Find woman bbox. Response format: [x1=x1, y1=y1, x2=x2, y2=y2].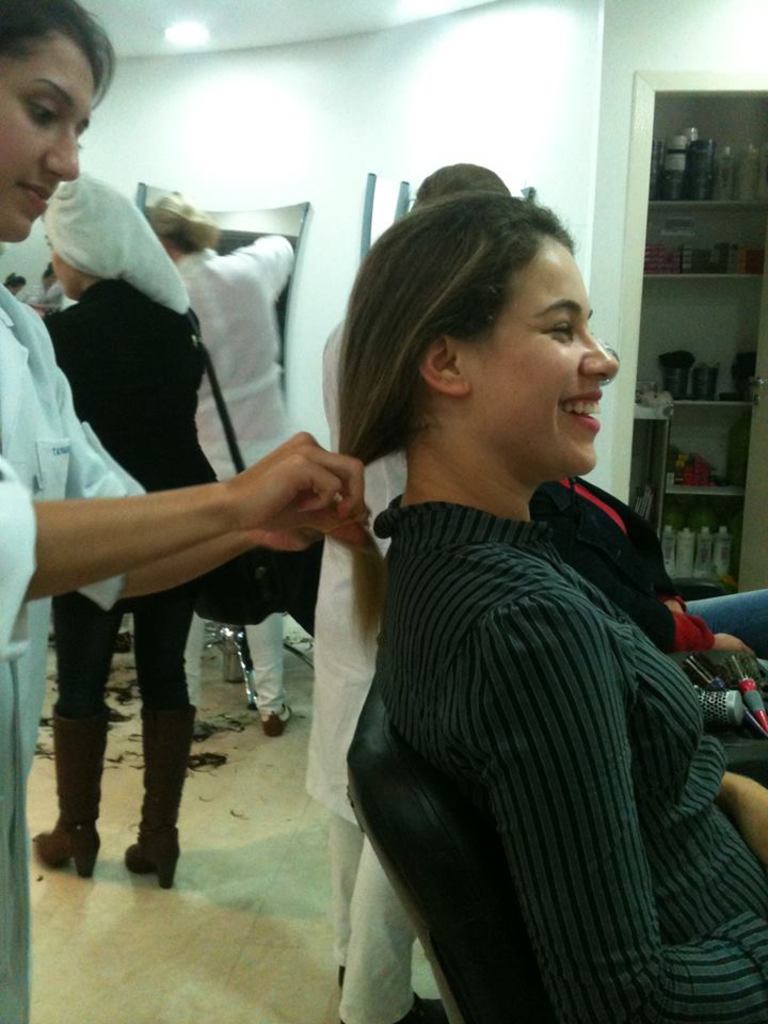
[x1=257, y1=172, x2=718, y2=1023].
